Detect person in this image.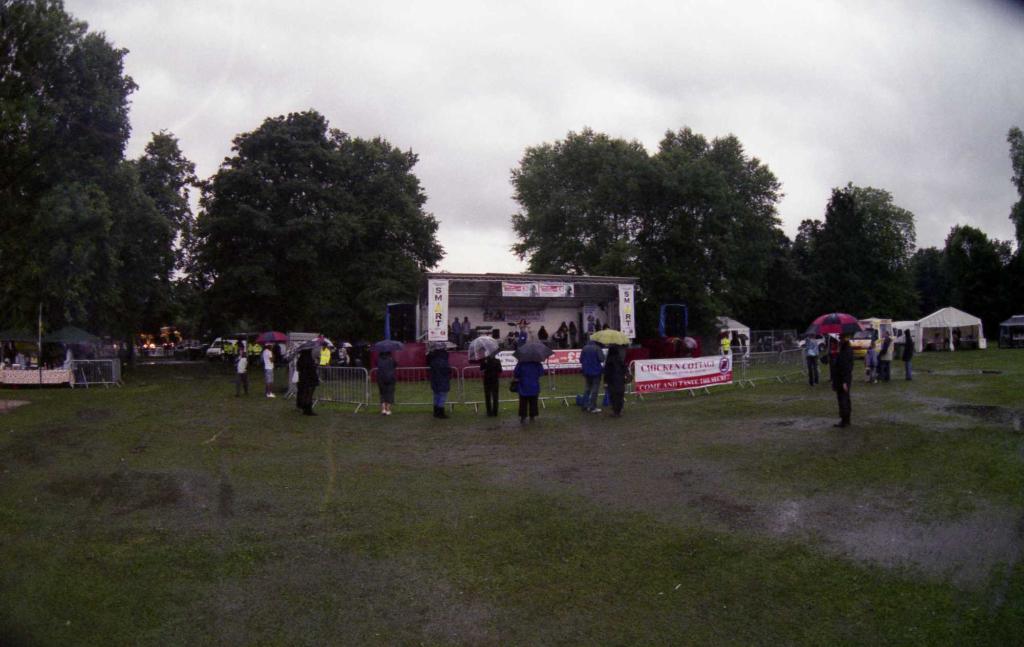
Detection: [x1=511, y1=347, x2=543, y2=425].
